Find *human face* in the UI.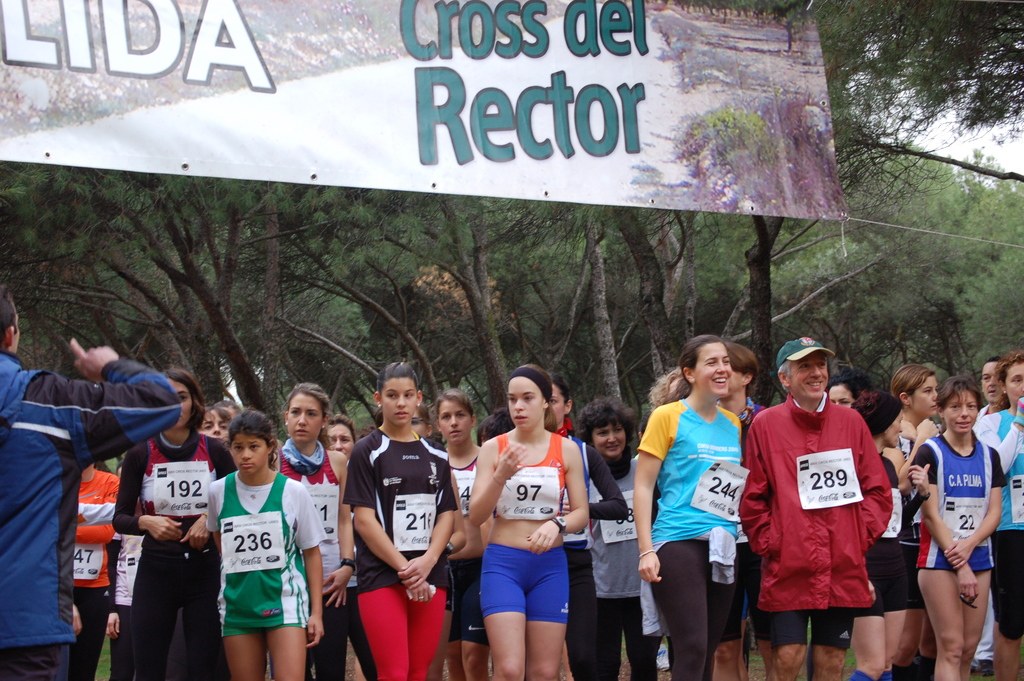
UI element at x1=196, y1=408, x2=235, y2=443.
